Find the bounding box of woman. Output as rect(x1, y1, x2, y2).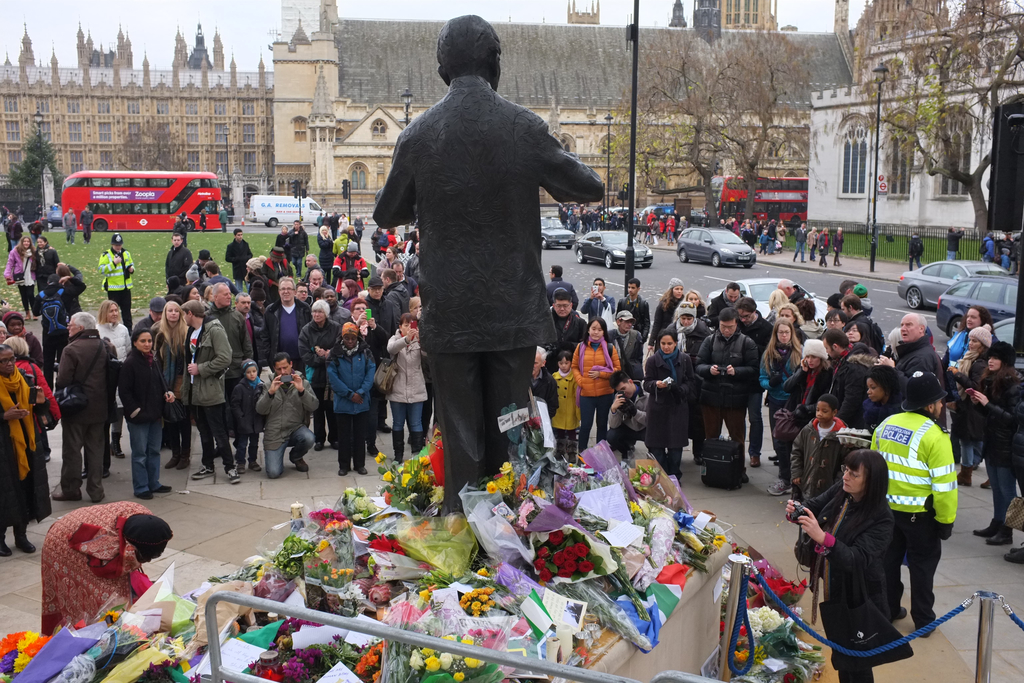
rect(2, 331, 56, 422).
